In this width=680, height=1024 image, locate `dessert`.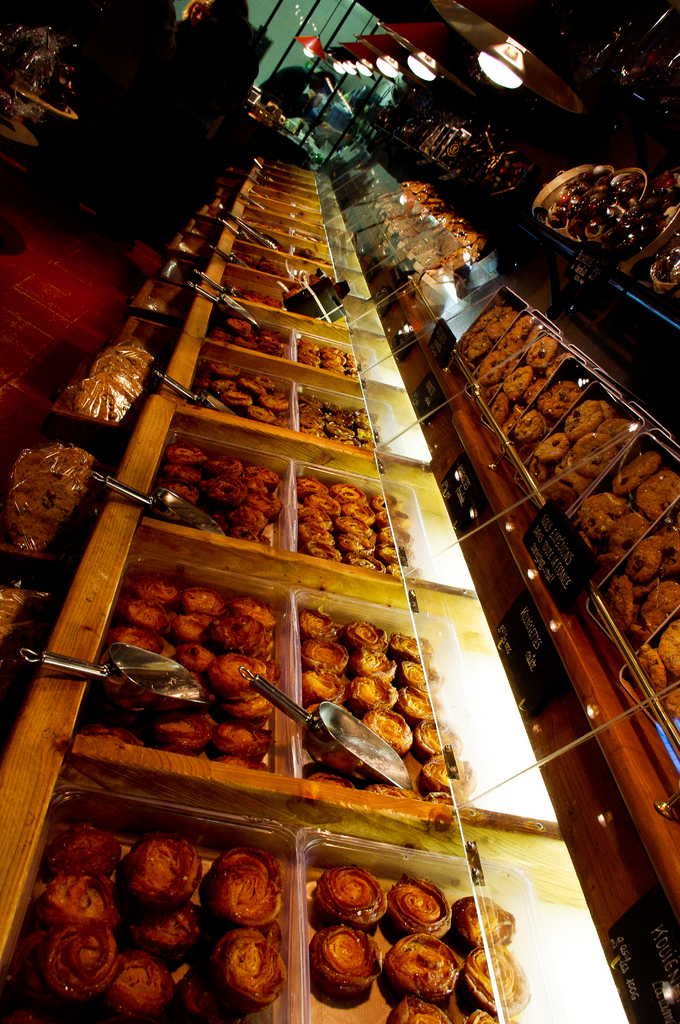
Bounding box: select_region(573, 395, 608, 431).
